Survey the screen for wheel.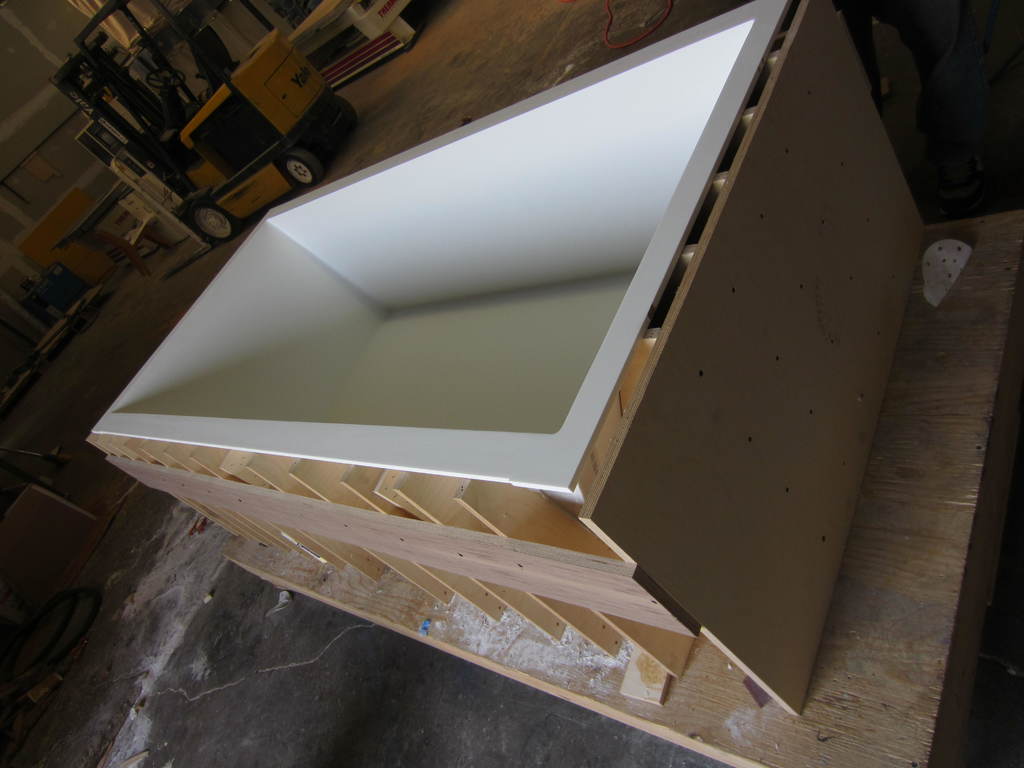
Survey found: bbox=(329, 97, 356, 128).
